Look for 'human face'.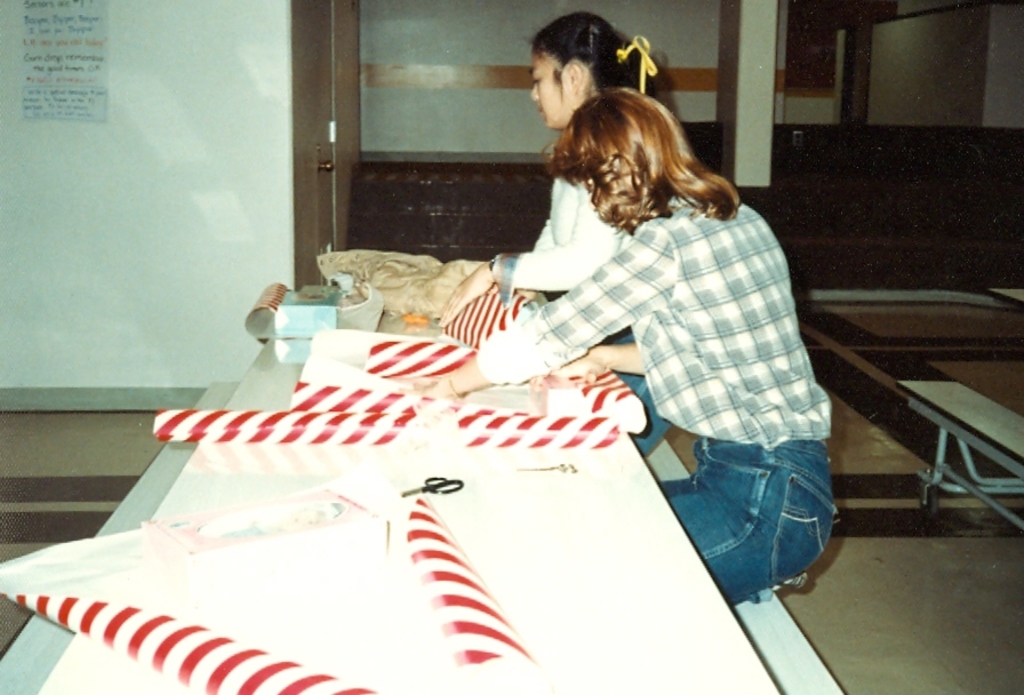
Found: 533, 51, 571, 126.
